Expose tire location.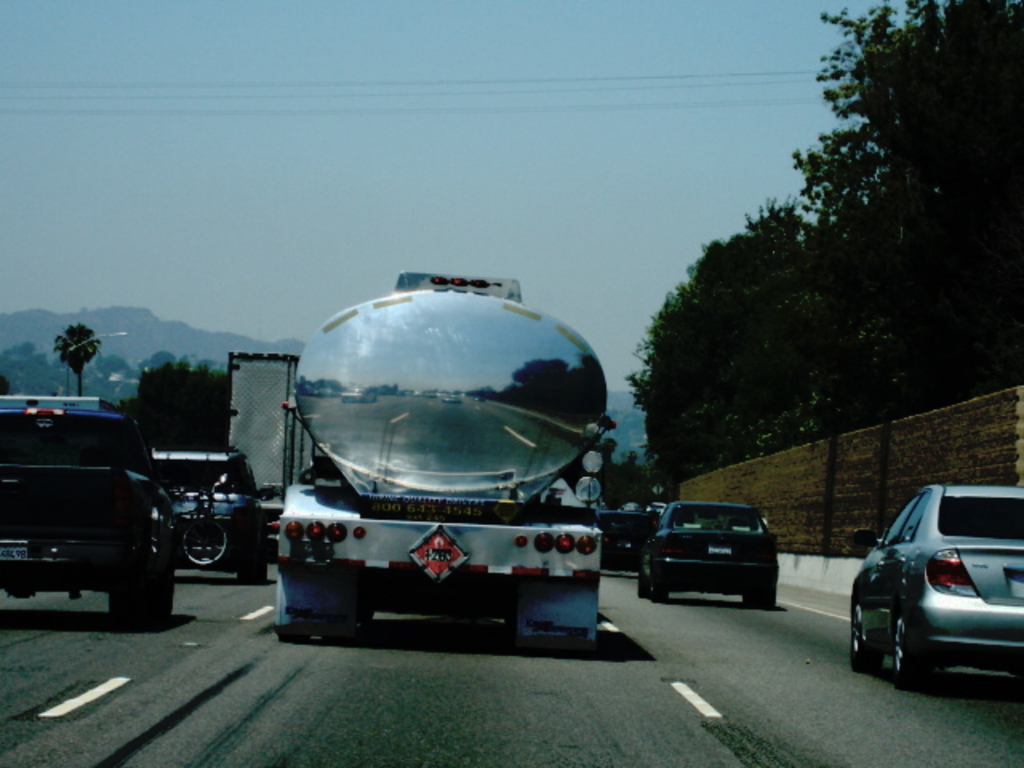
Exposed at [x1=277, y1=558, x2=320, y2=642].
